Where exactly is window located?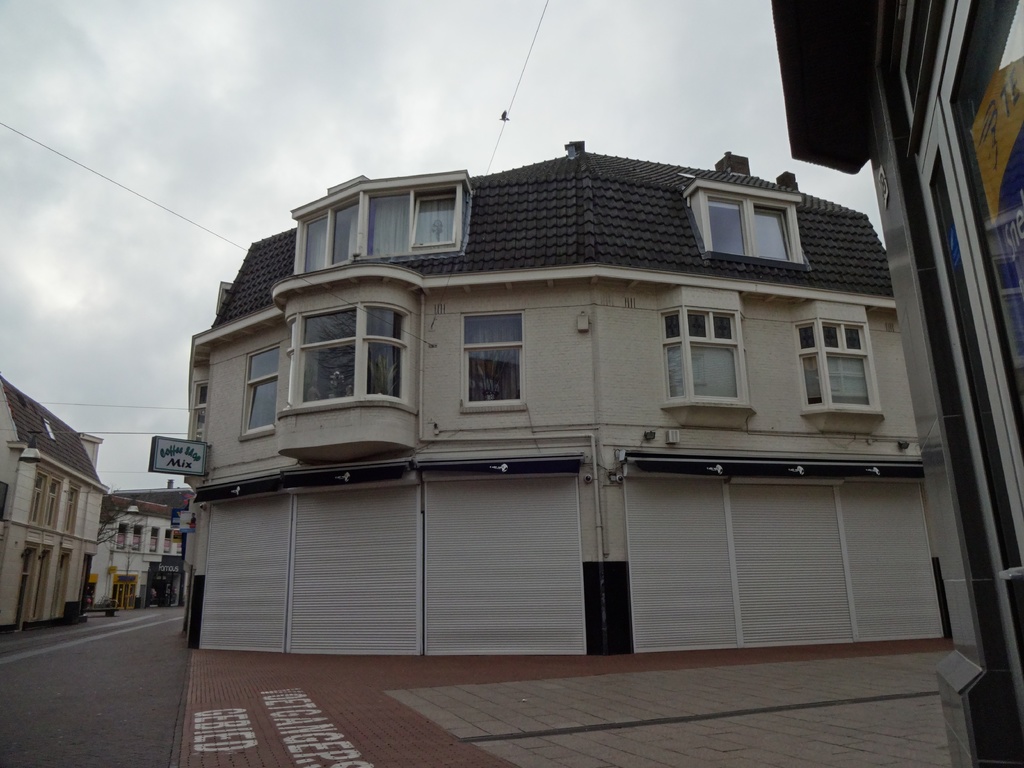
Its bounding box is <box>199,385,207,438</box>.
